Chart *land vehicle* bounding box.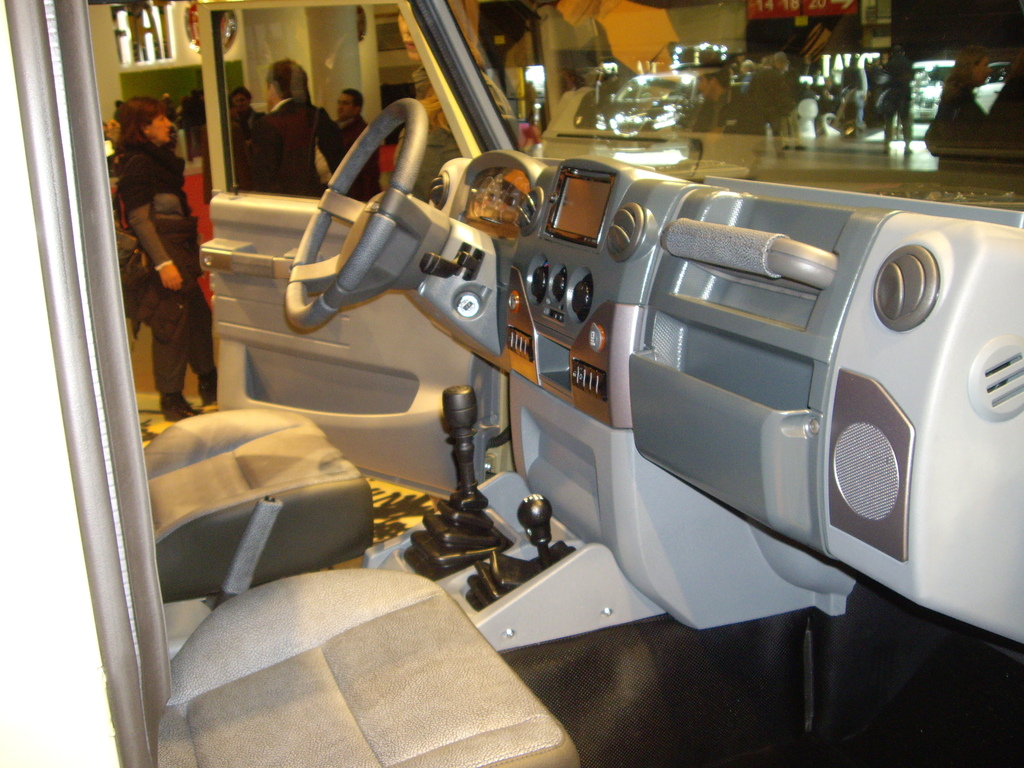
Charted: BBox(0, 0, 1023, 767).
